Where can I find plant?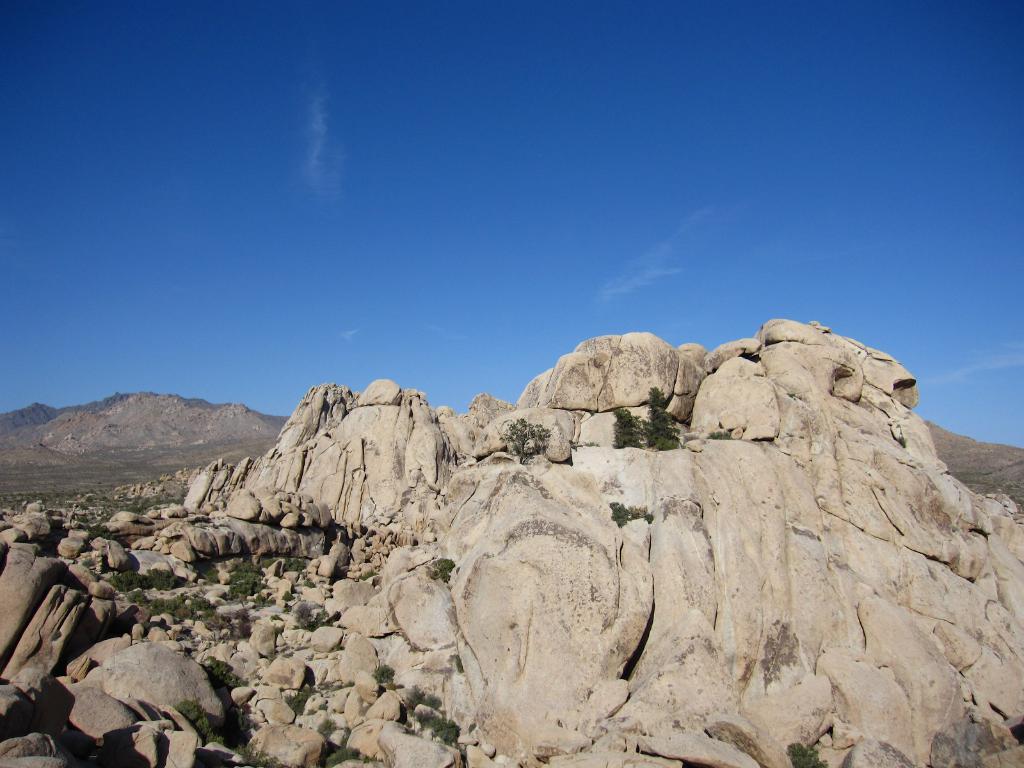
You can find it at [118, 567, 158, 593].
